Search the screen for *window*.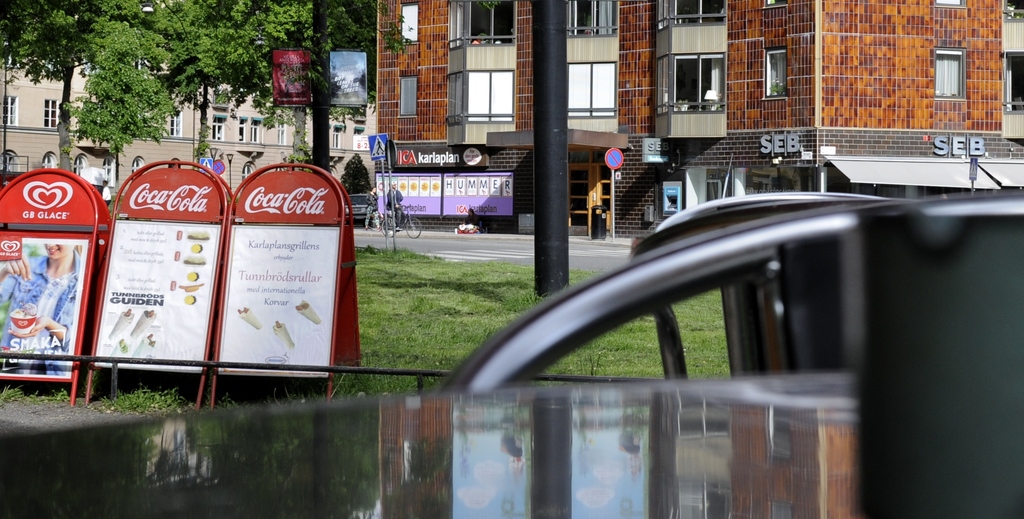
Found at BBox(760, 0, 789, 10).
